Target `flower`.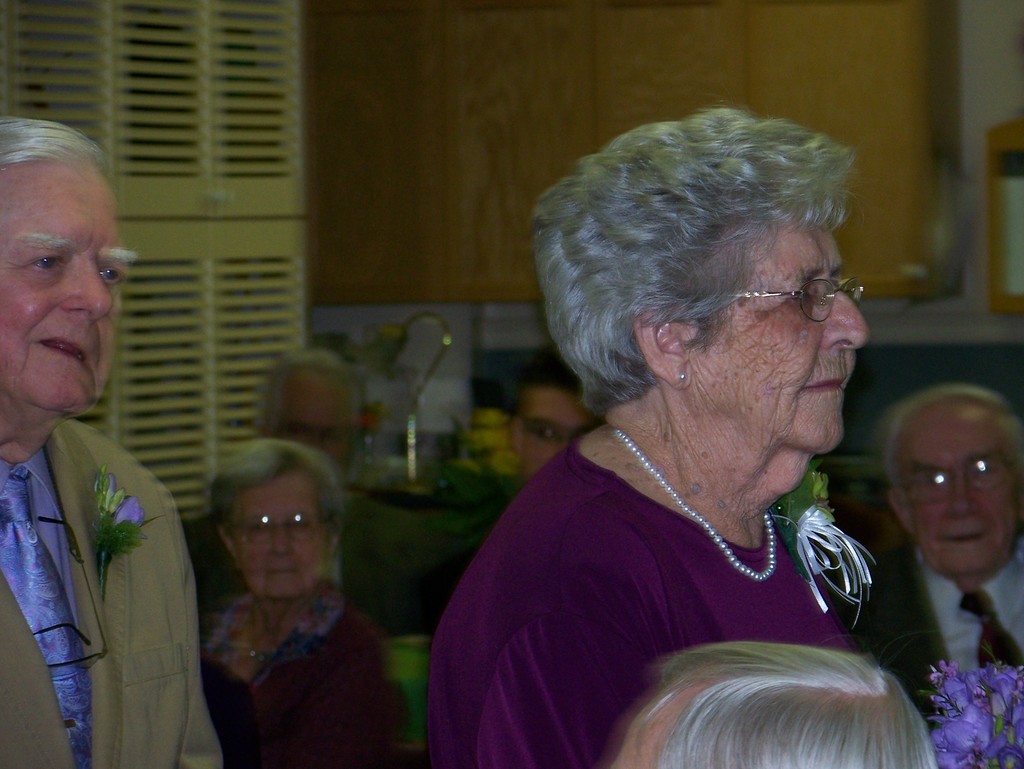
Target region: [left=113, top=492, right=141, bottom=522].
